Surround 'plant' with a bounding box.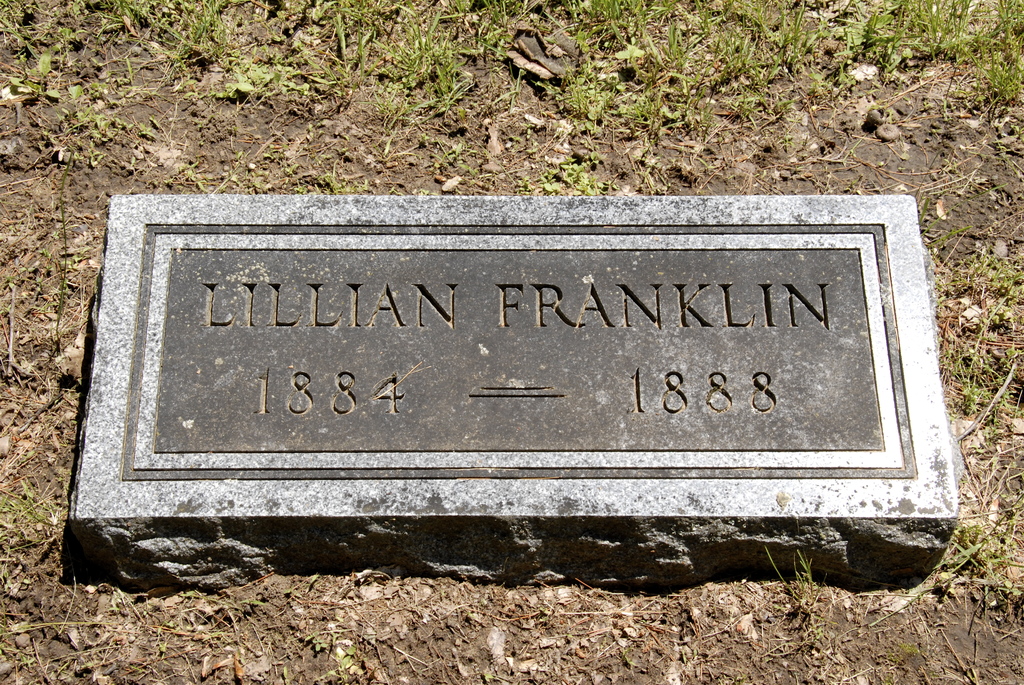
pyautogui.locateOnScreen(765, 544, 838, 623).
